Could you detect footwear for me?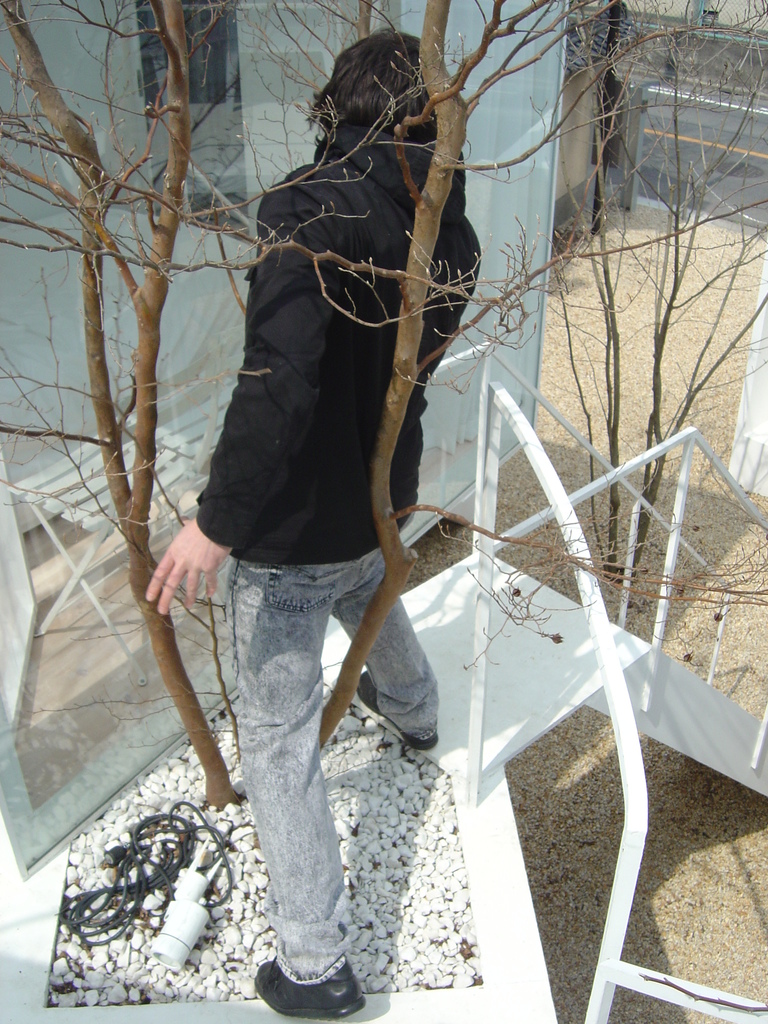
Detection result: <box>260,956,363,1019</box>.
